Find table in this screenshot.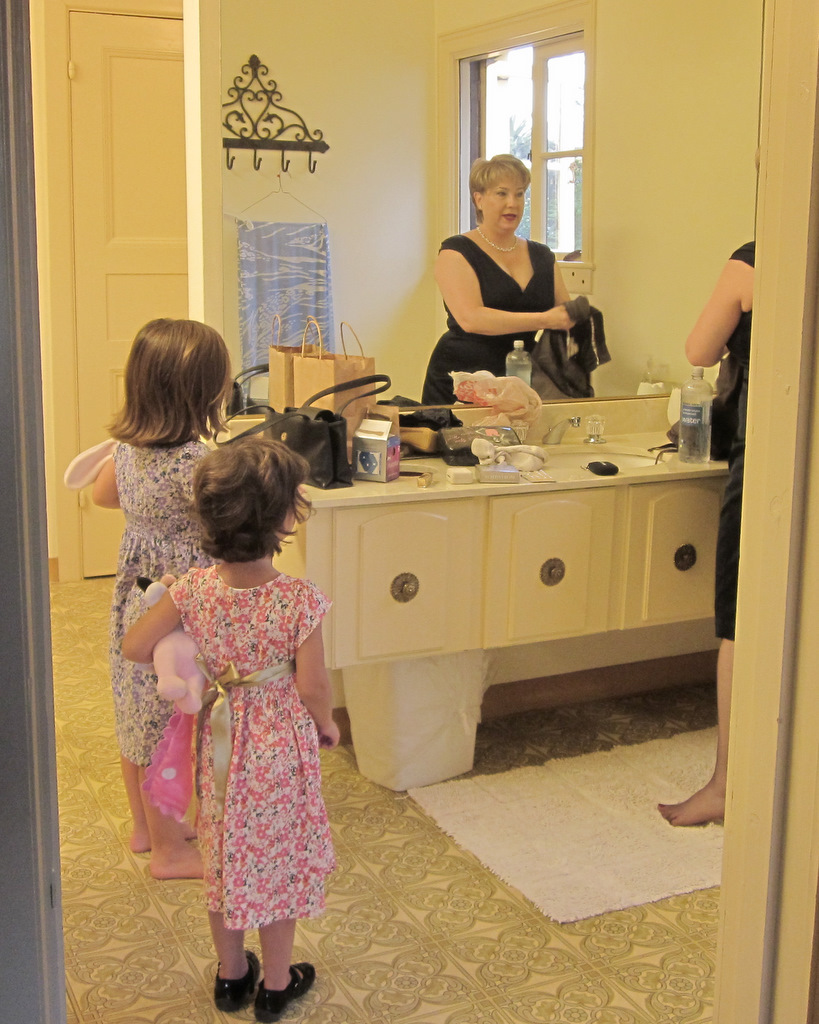
The bounding box for table is l=286, t=390, r=740, b=778.
